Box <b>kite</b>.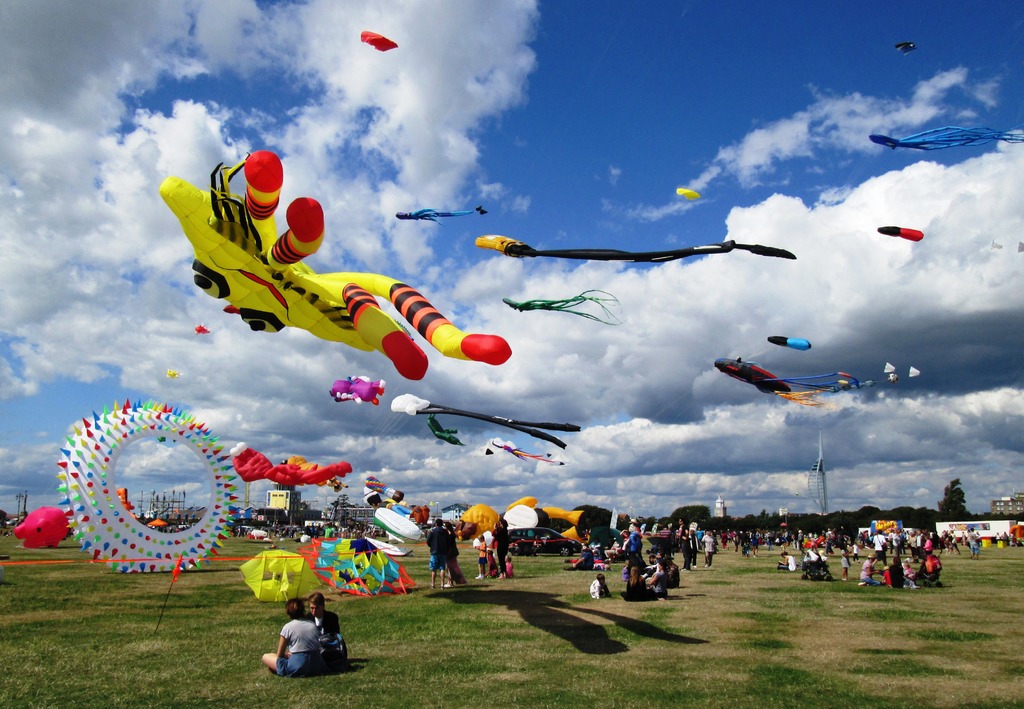
bbox=[189, 320, 215, 334].
